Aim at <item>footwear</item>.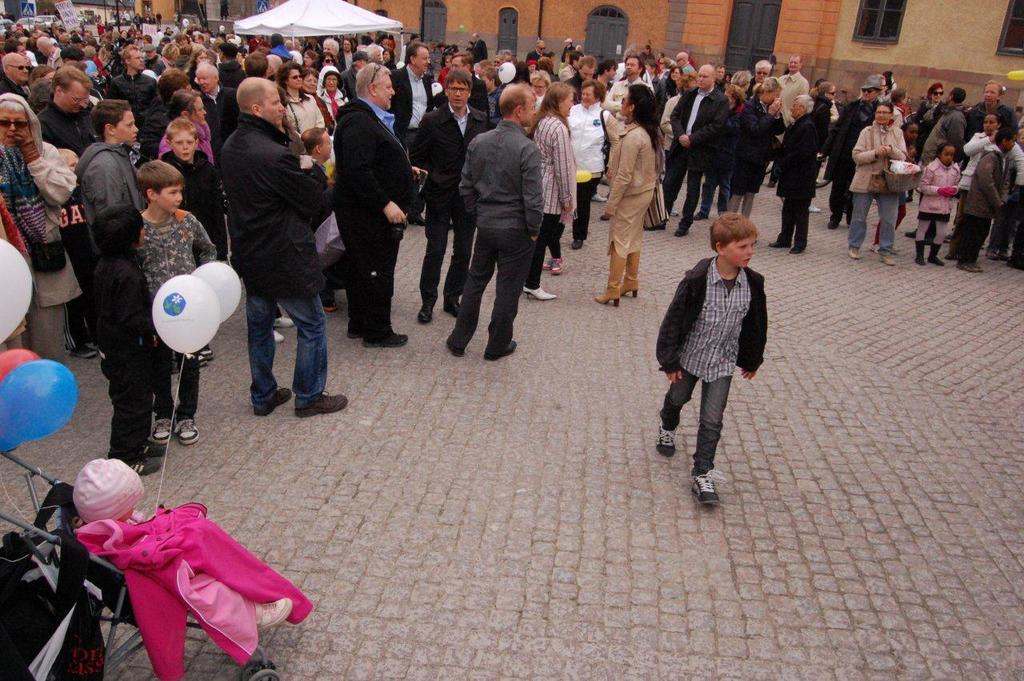
Aimed at l=256, t=386, r=301, b=419.
